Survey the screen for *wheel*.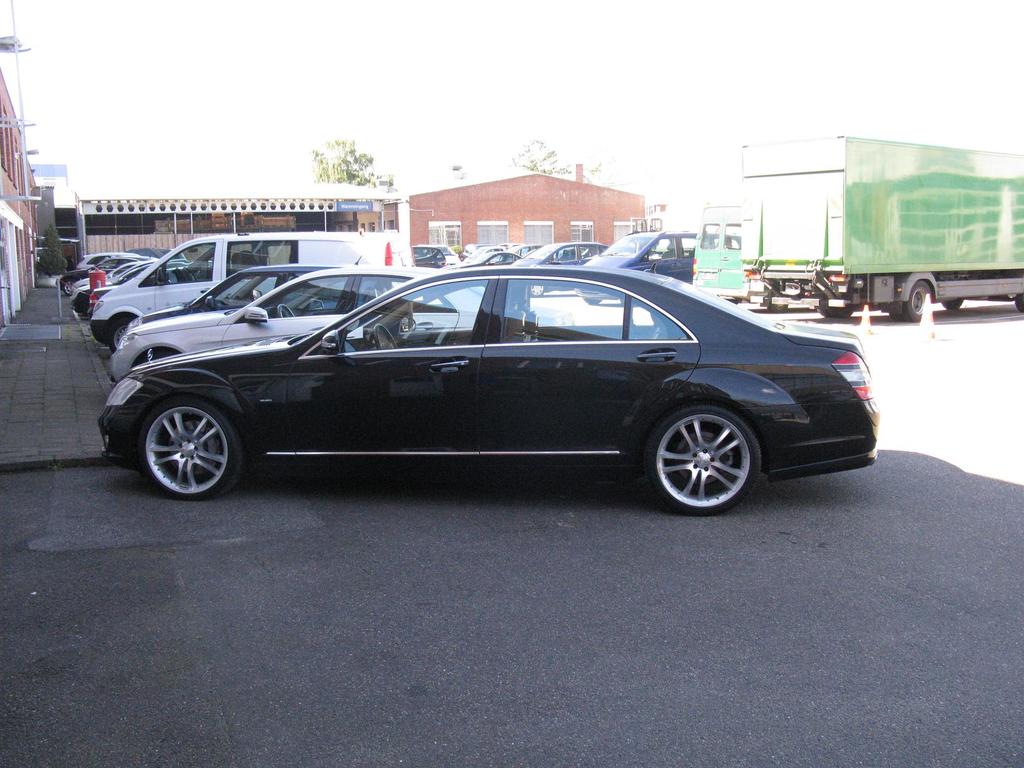
Survey found: 888 280 932 325.
